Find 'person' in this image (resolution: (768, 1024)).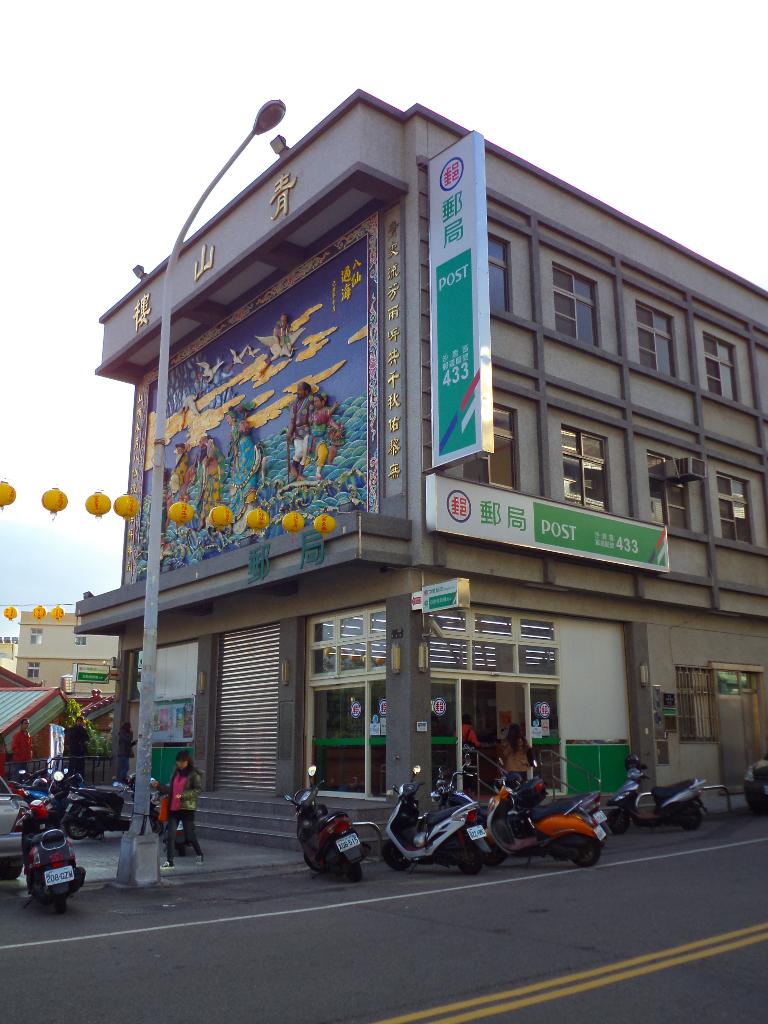
crop(497, 718, 528, 785).
